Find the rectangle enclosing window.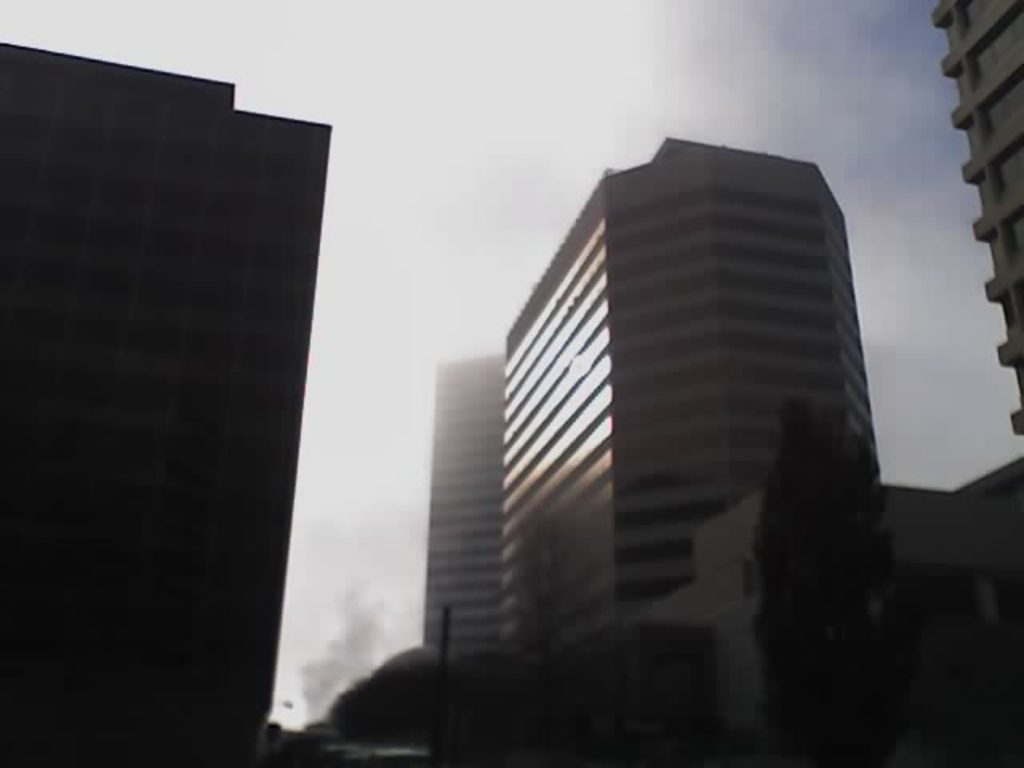
(left=418, top=184, right=880, bottom=664).
